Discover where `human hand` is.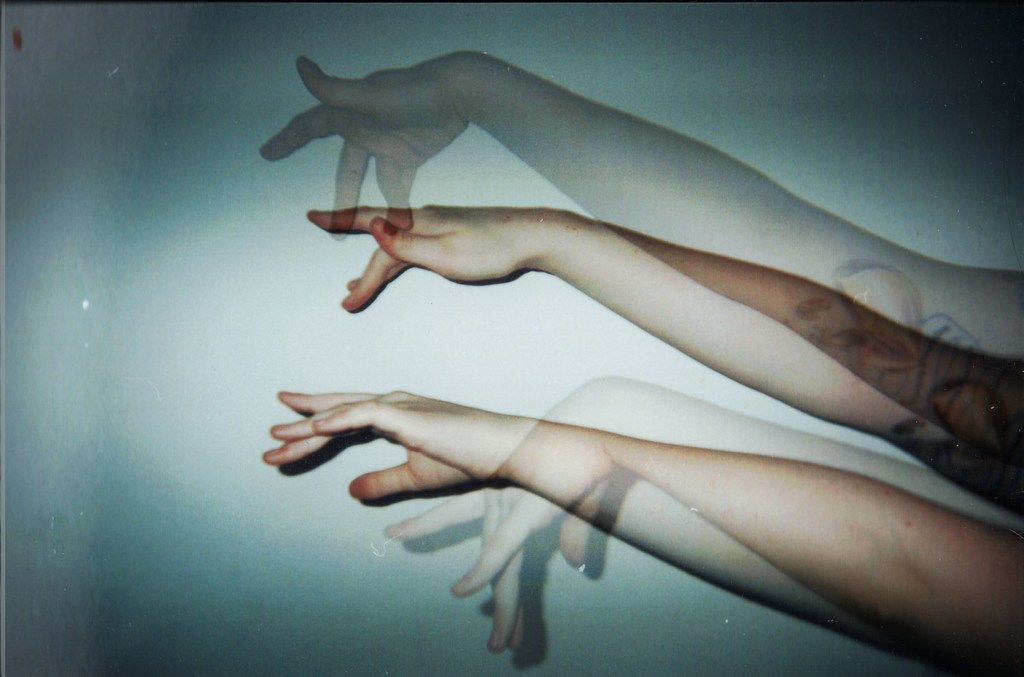
Discovered at locate(375, 377, 621, 657).
